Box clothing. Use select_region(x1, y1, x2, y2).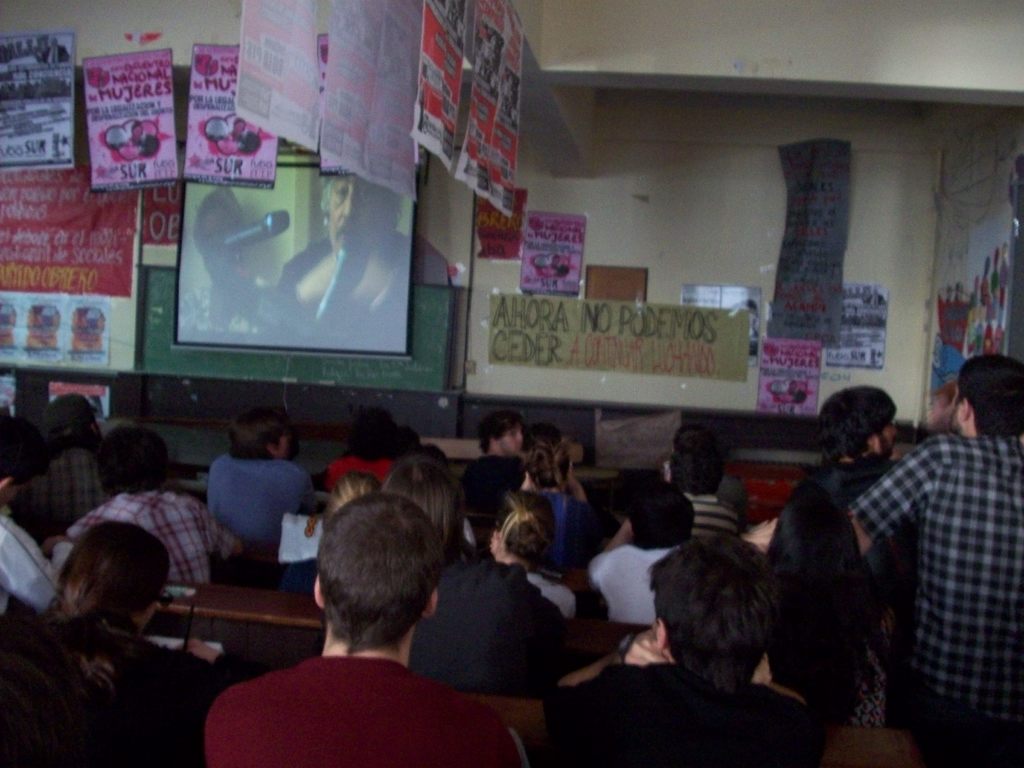
select_region(200, 653, 525, 767).
